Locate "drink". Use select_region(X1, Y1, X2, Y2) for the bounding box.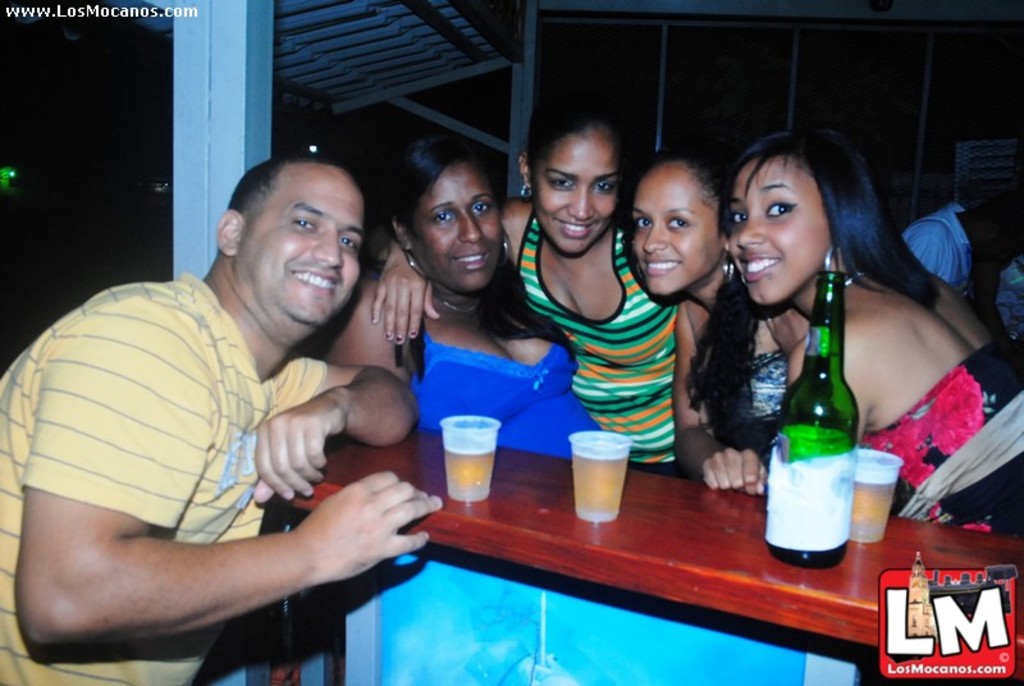
select_region(434, 417, 503, 512).
